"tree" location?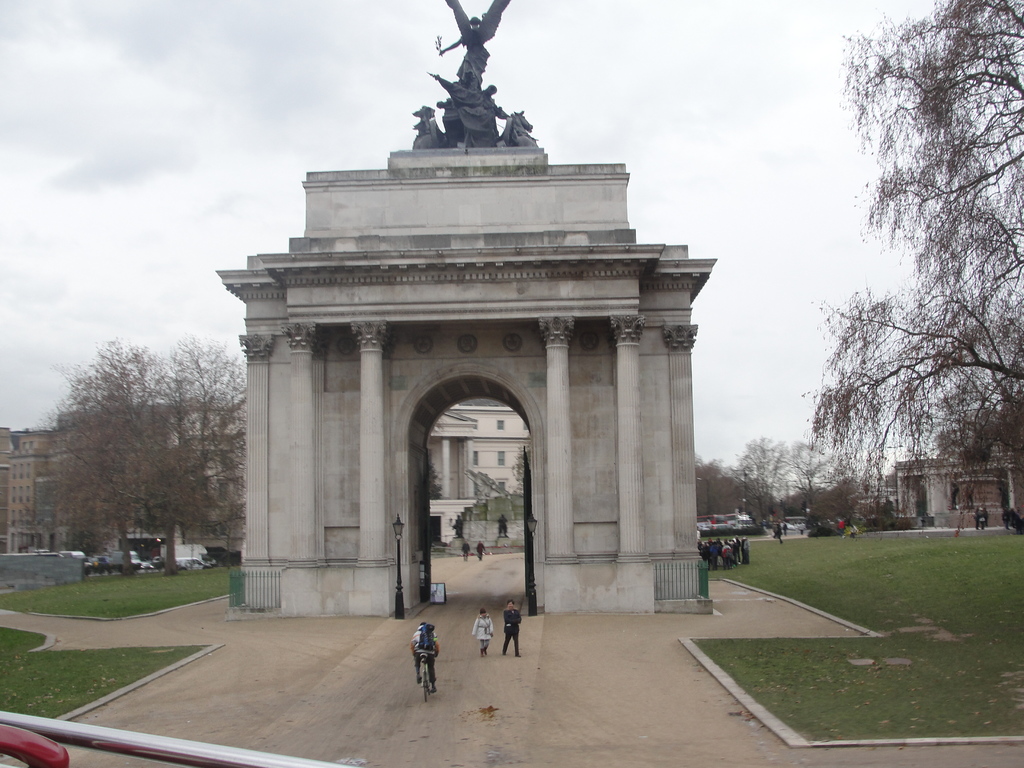
detection(427, 417, 449, 500)
